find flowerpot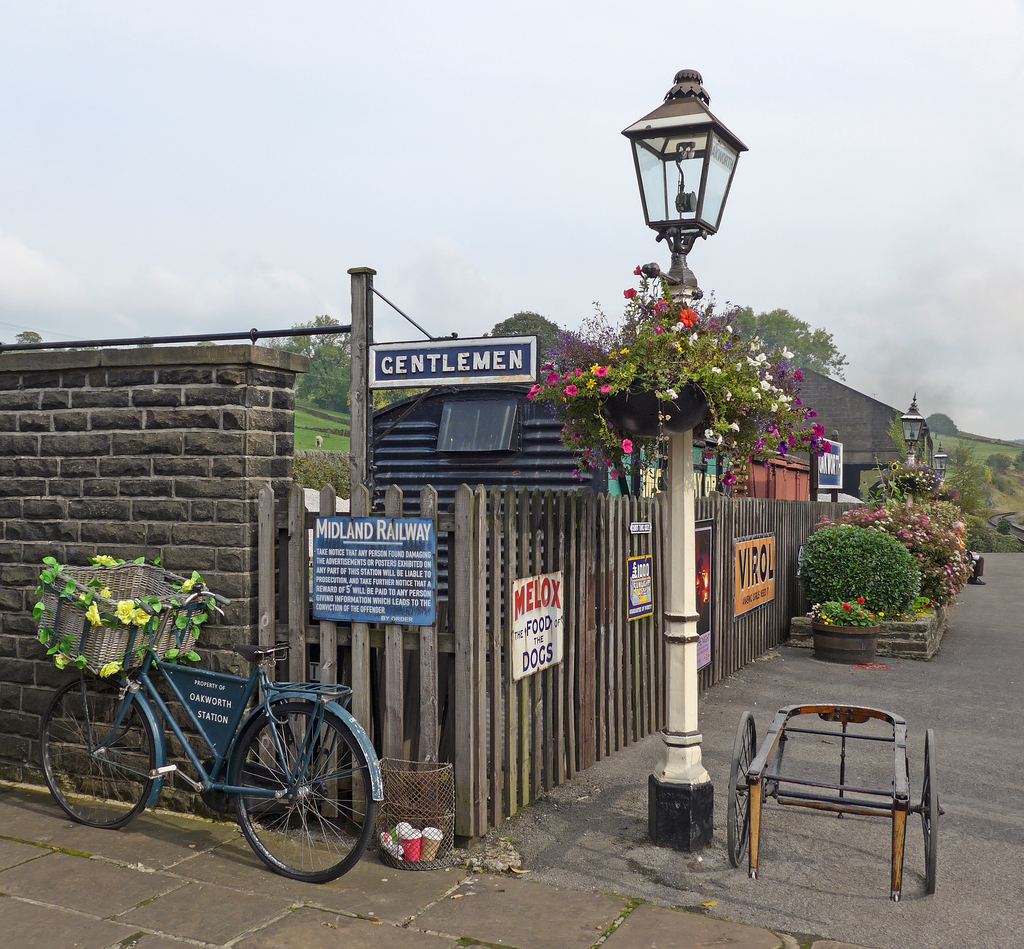
select_region(810, 624, 881, 669)
